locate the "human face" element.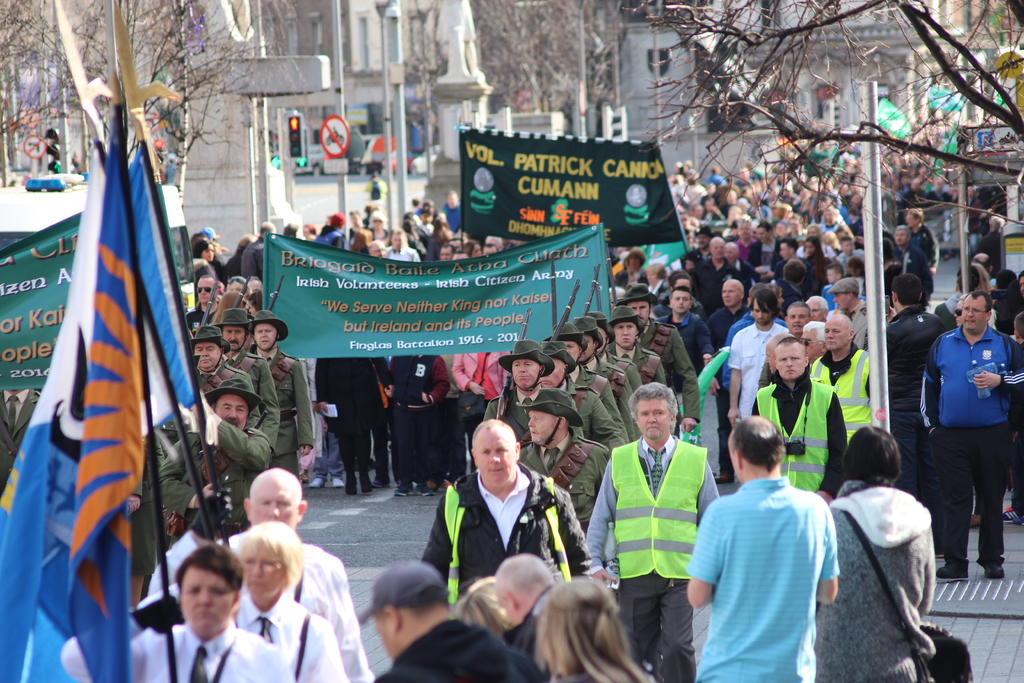
Element bbox: (left=890, top=230, right=909, bottom=245).
